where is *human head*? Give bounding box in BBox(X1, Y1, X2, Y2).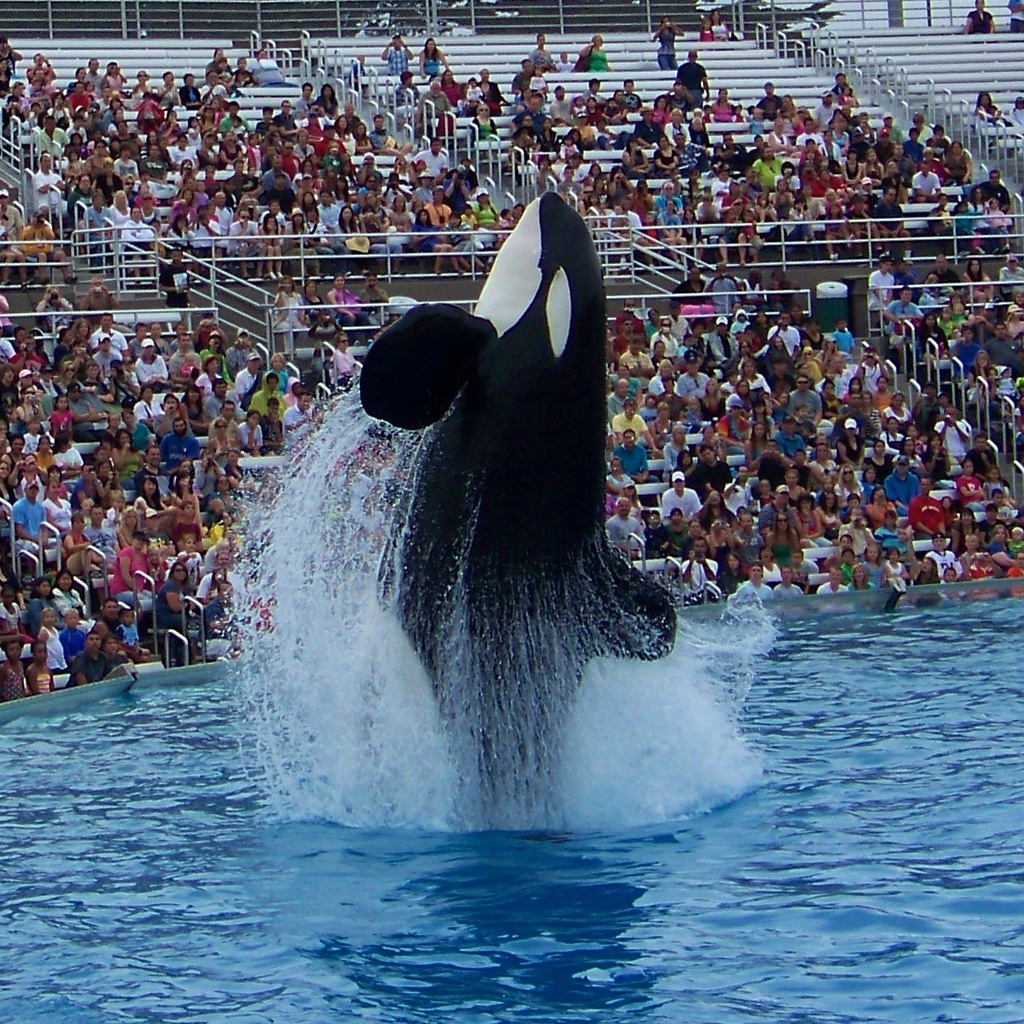
BBox(790, 547, 806, 566).
